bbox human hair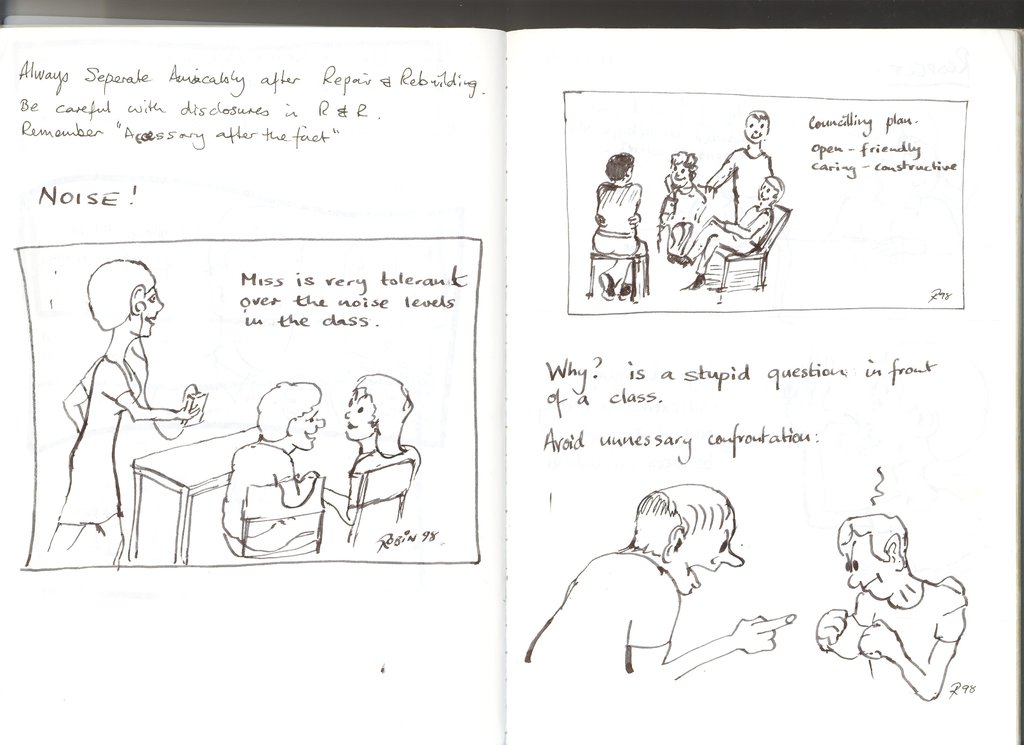
l=255, t=381, r=321, b=441
